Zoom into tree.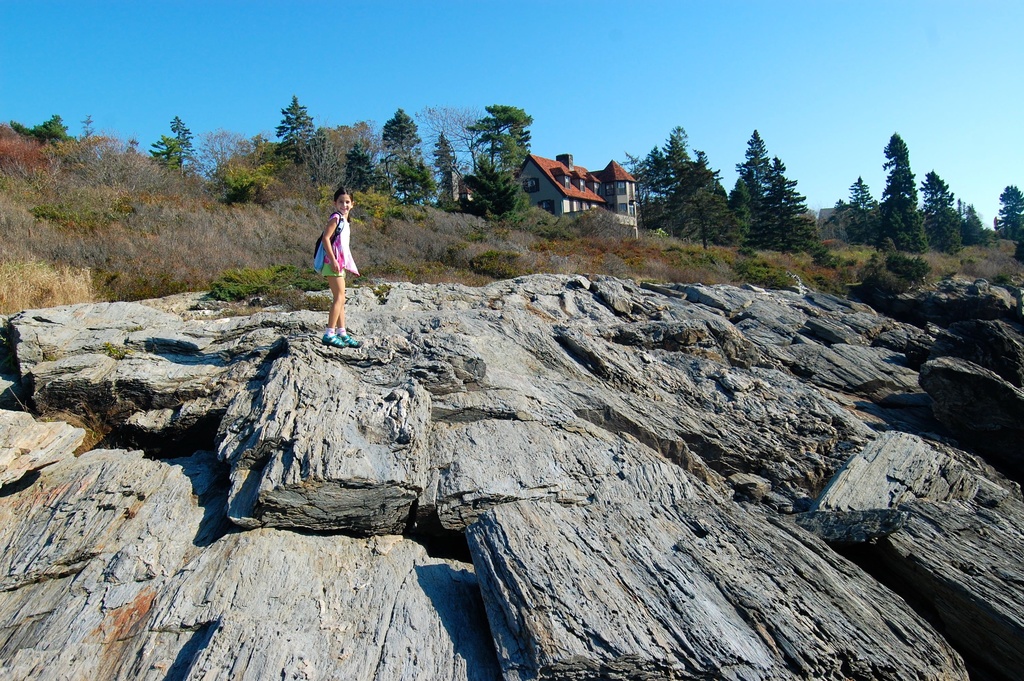
Zoom target: (left=1000, top=181, right=1021, bottom=242).
